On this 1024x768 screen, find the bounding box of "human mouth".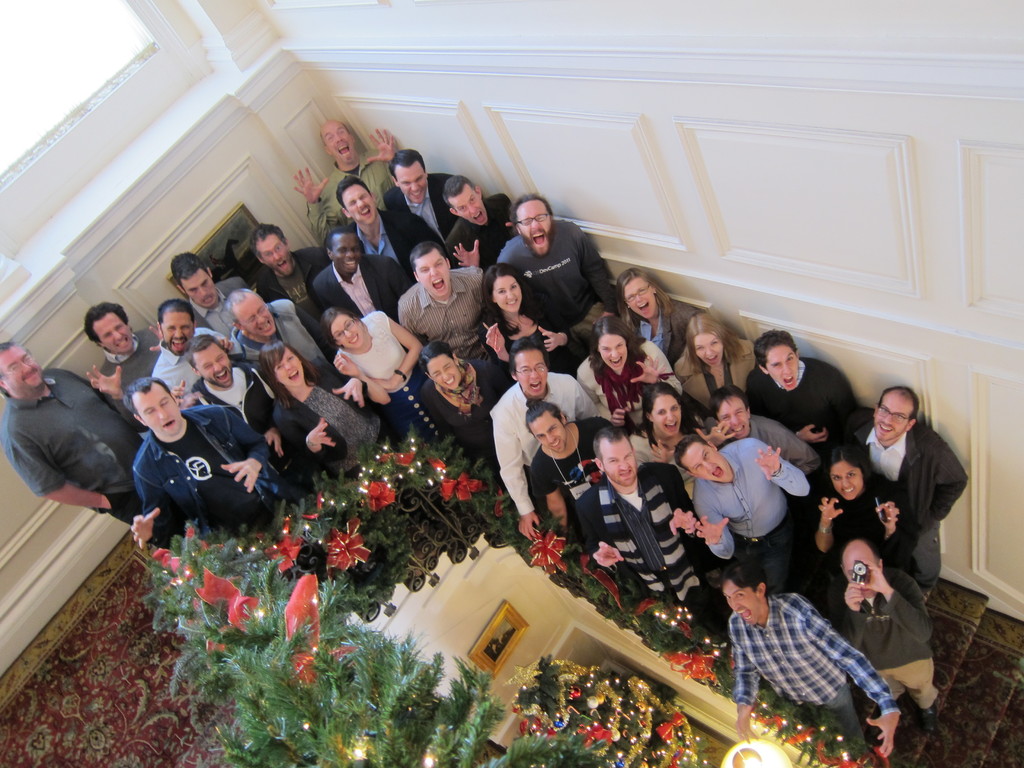
Bounding box: (880,428,895,431).
